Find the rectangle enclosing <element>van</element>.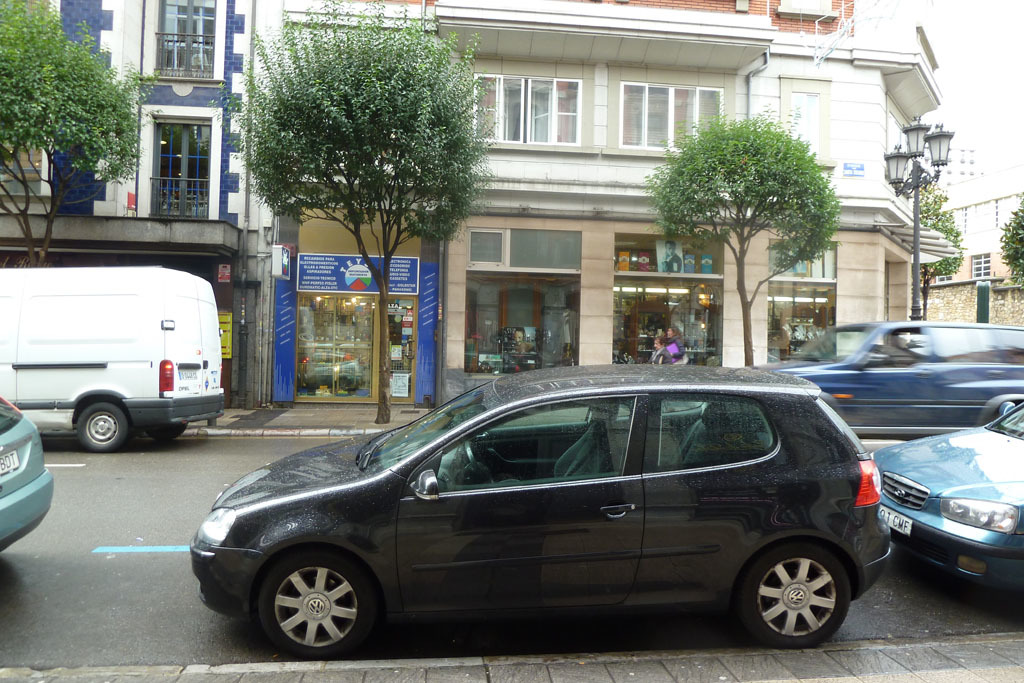
Rect(0, 264, 229, 455).
